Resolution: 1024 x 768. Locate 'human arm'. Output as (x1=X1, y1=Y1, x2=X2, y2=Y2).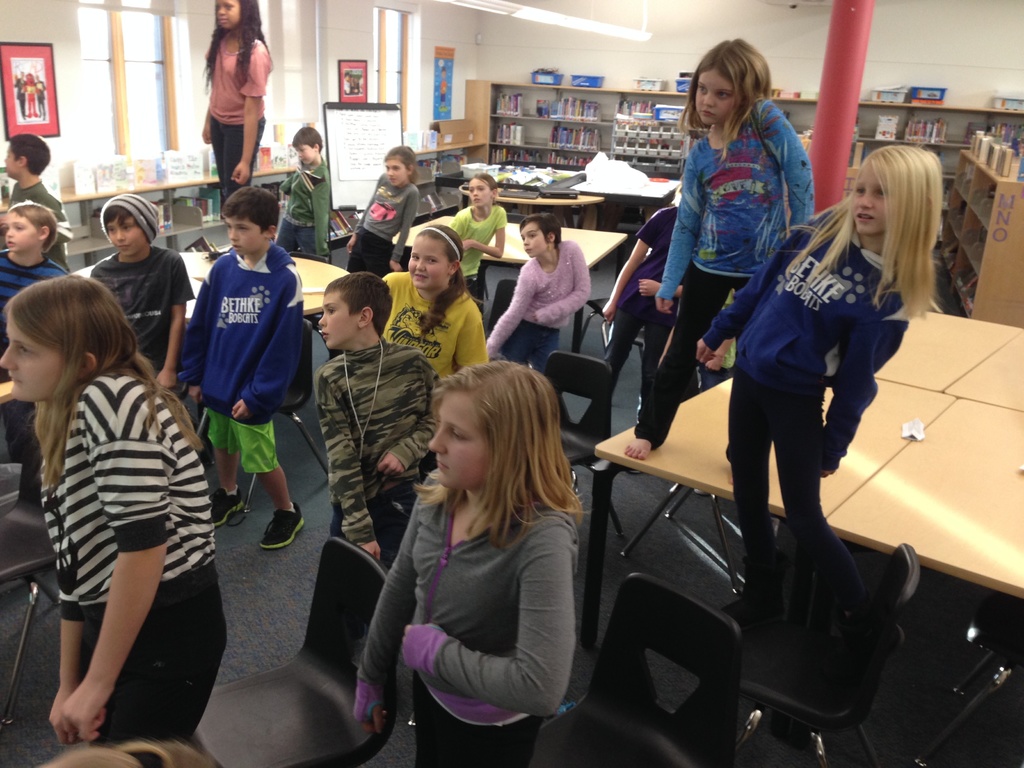
(x1=480, y1=261, x2=538, y2=356).
